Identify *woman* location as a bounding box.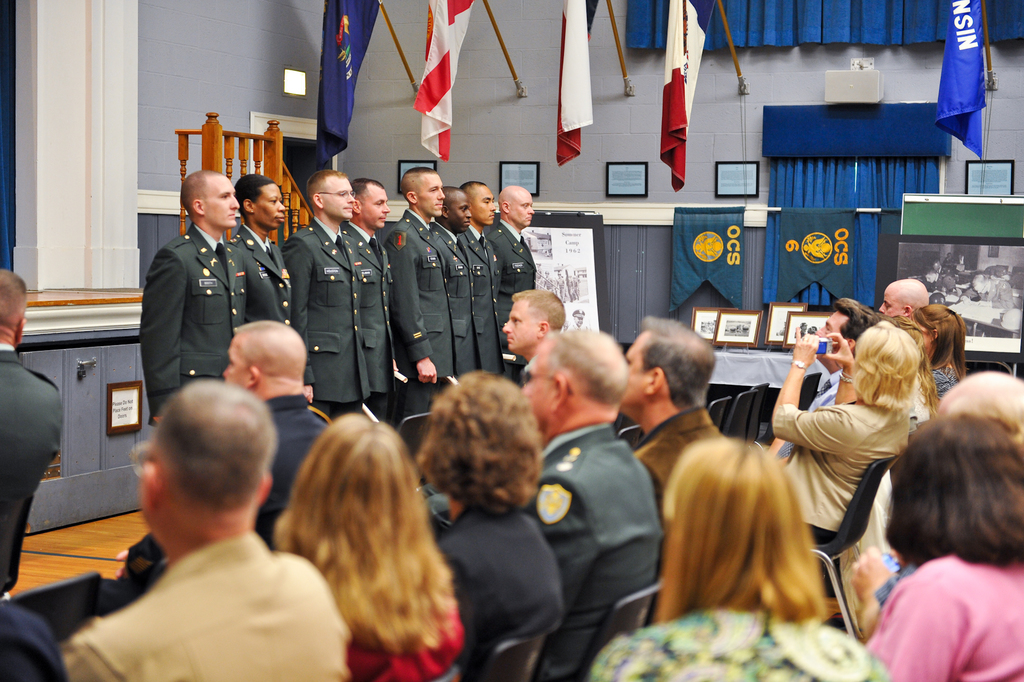
l=417, t=365, r=569, b=678.
